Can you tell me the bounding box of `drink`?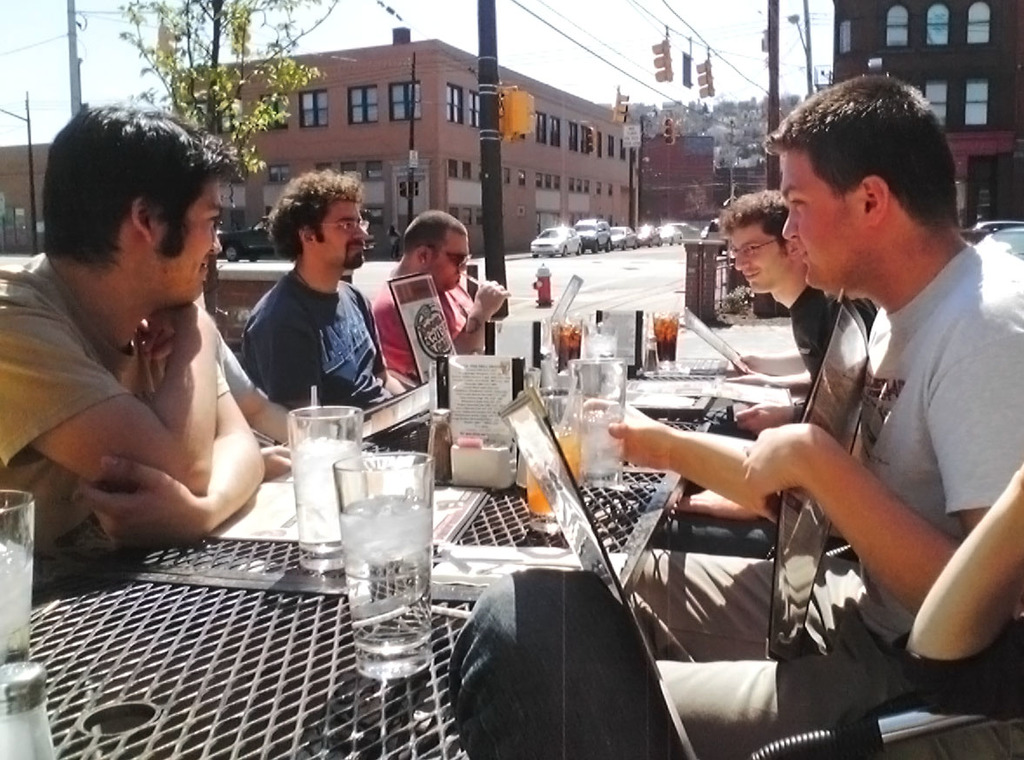
crop(573, 366, 632, 483).
